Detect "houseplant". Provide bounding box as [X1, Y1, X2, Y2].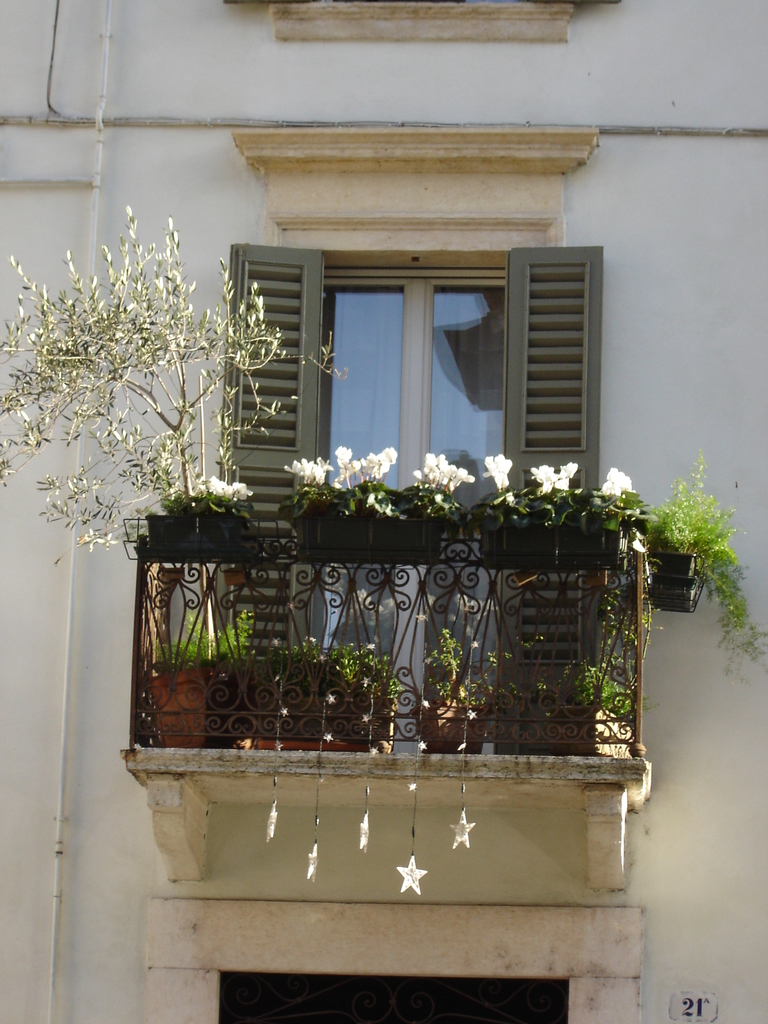
[234, 636, 333, 755].
